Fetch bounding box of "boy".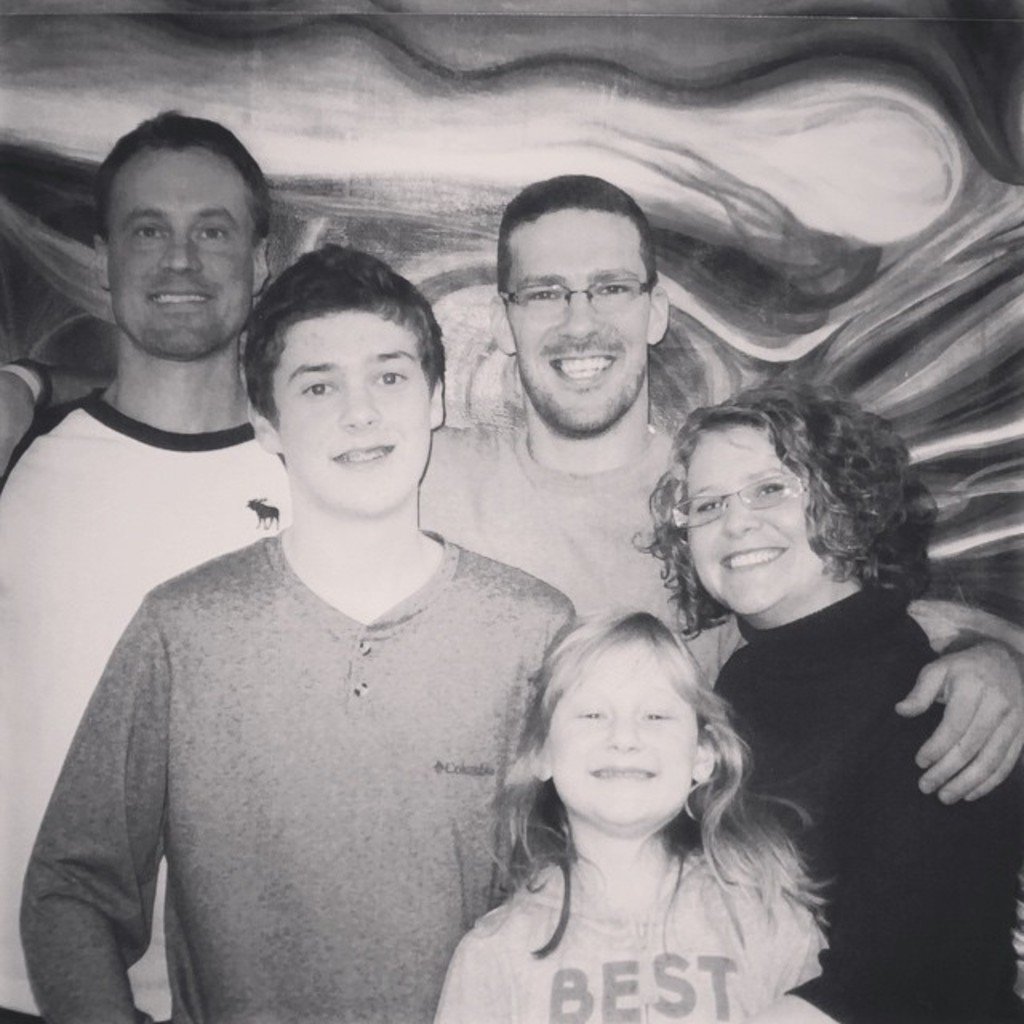
Bbox: {"x1": 35, "y1": 238, "x2": 568, "y2": 1016}.
